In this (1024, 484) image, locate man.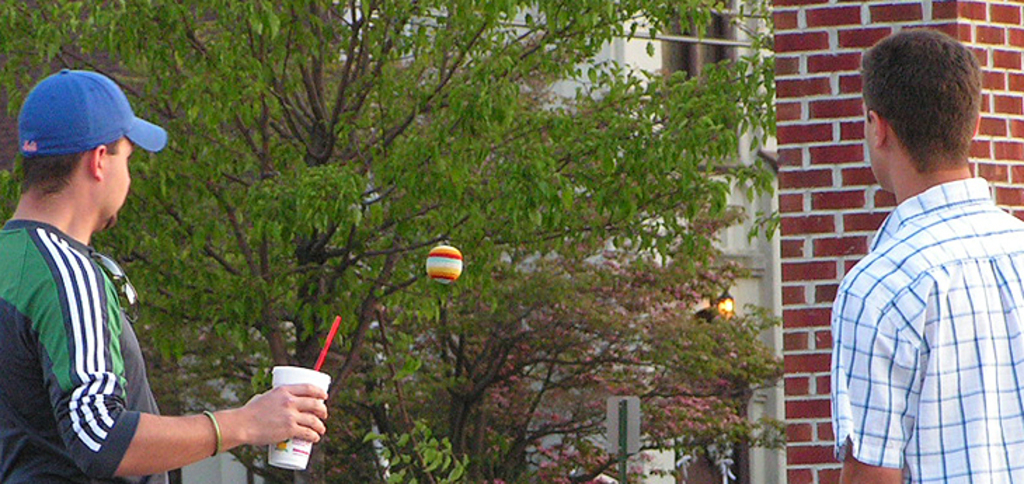
Bounding box: [x1=808, y1=27, x2=1023, y2=483].
